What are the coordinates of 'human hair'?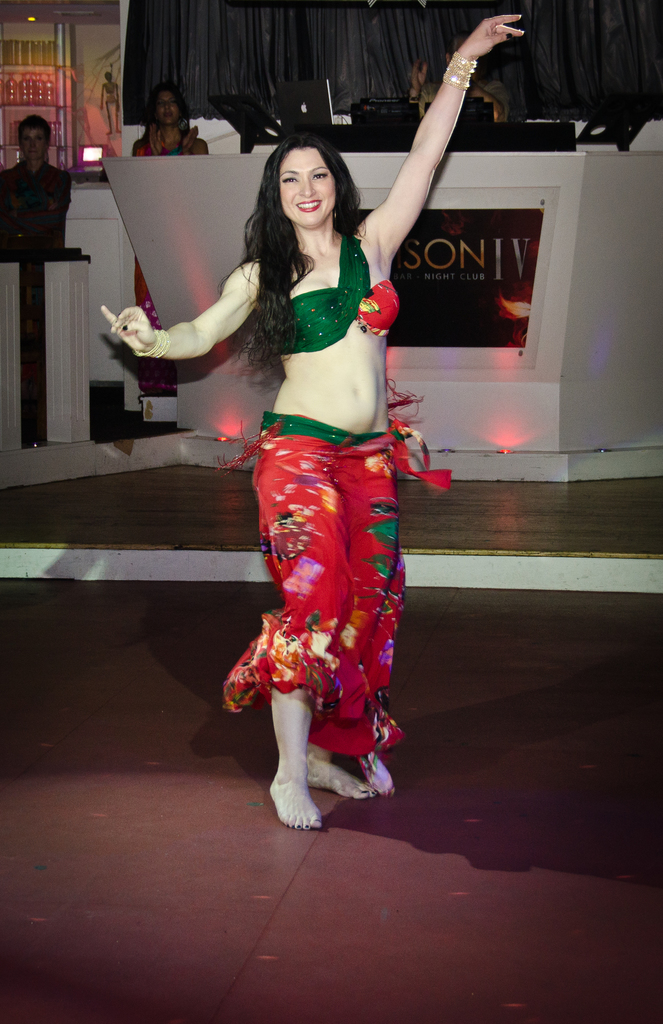
{"x1": 234, "y1": 123, "x2": 361, "y2": 394}.
